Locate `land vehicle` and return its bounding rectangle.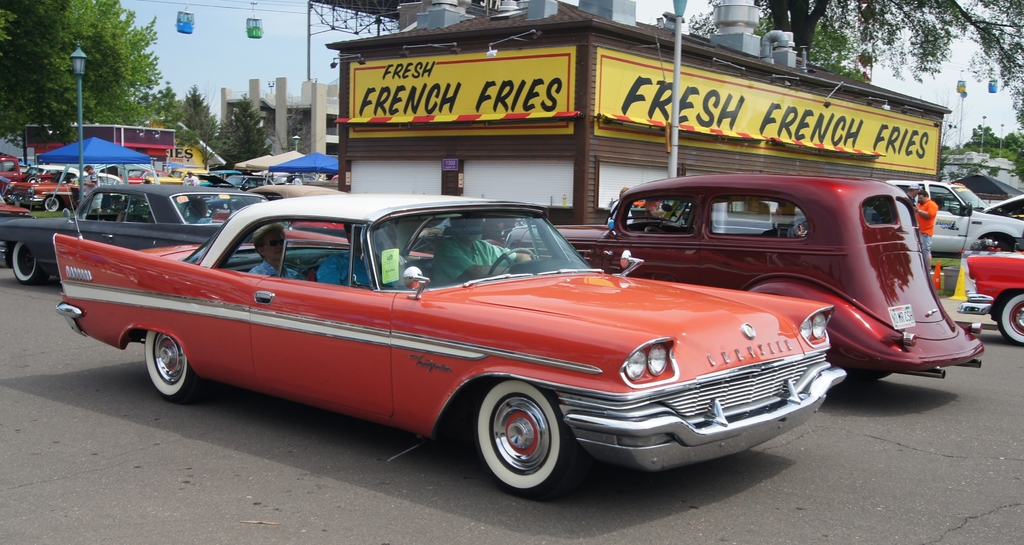
[506,174,988,384].
